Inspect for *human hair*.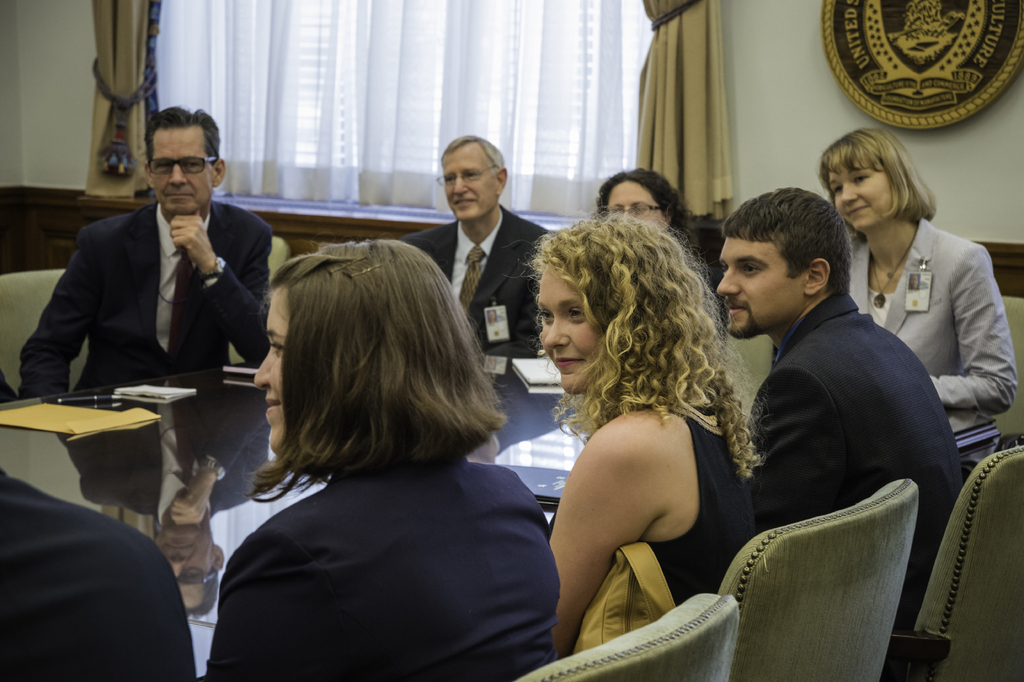
Inspection: Rect(147, 101, 219, 172).
